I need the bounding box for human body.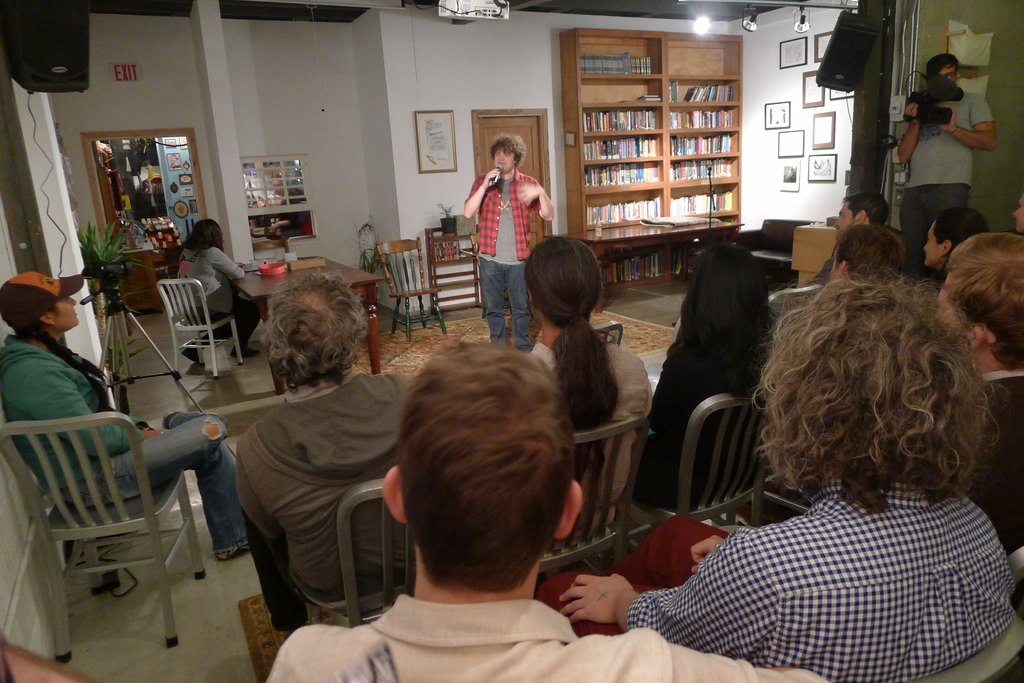
Here it is: <region>936, 235, 1023, 550</region>.
